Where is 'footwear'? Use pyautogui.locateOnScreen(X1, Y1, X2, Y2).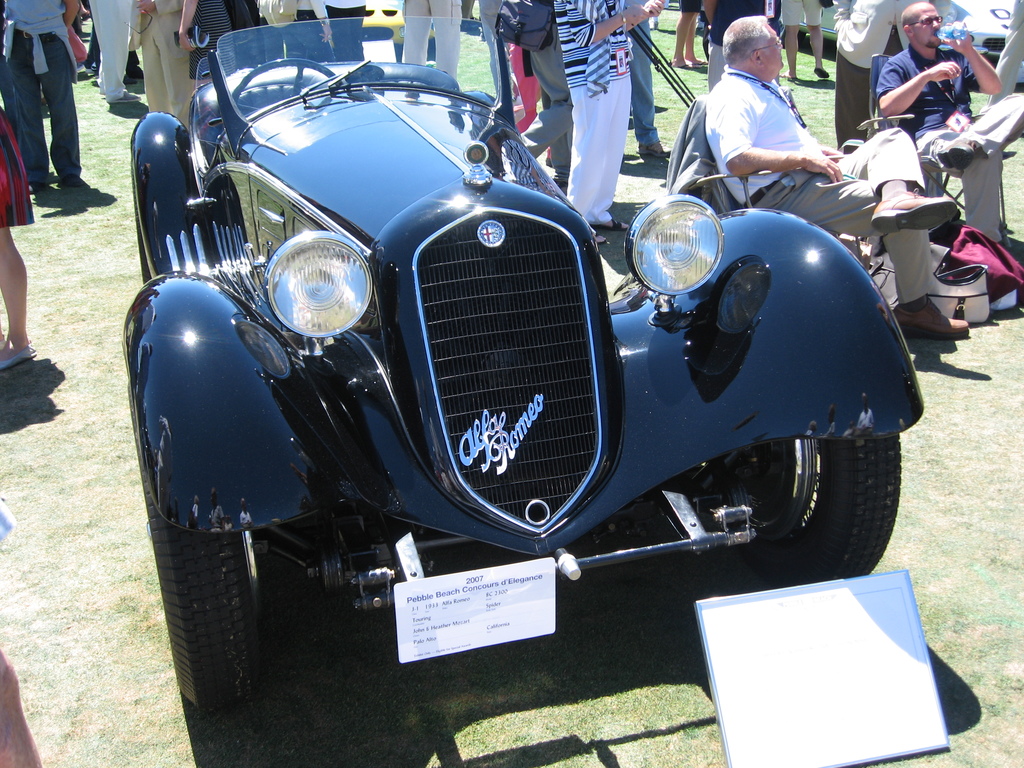
pyautogui.locateOnScreen(813, 69, 831, 77).
